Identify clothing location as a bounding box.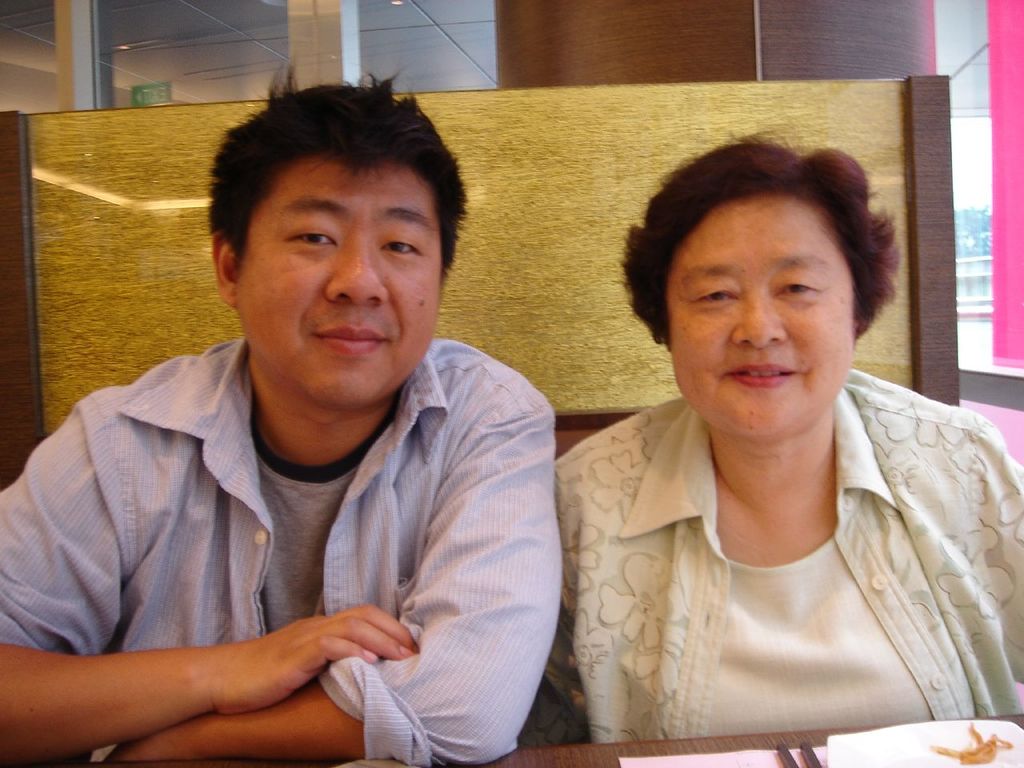
Rect(538, 368, 1023, 744).
